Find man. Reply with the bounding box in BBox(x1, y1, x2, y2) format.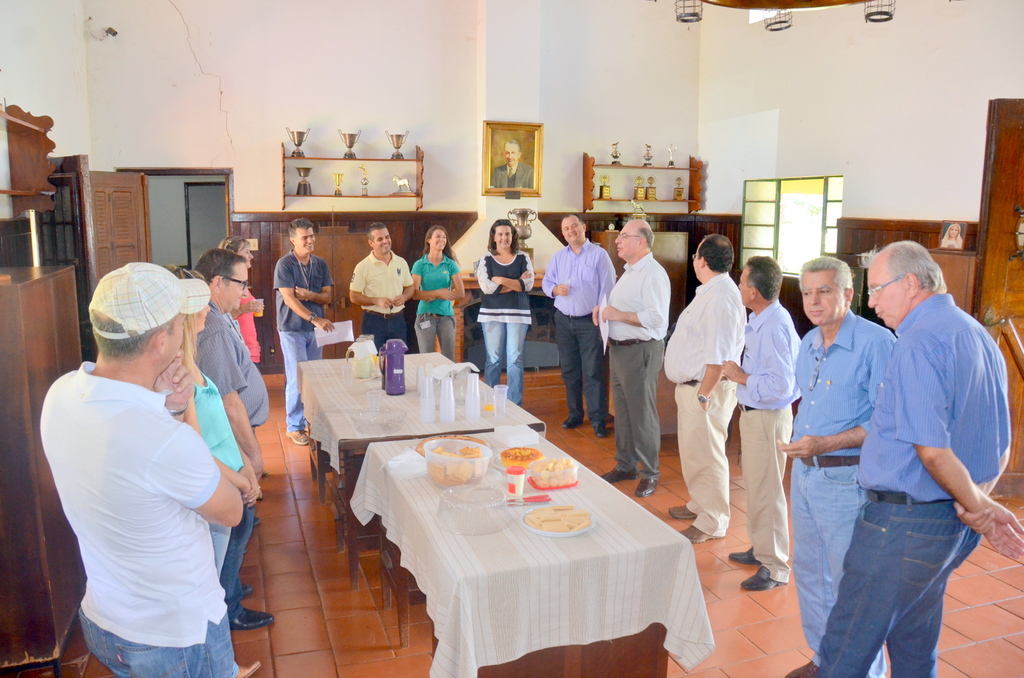
BBox(198, 253, 261, 629).
